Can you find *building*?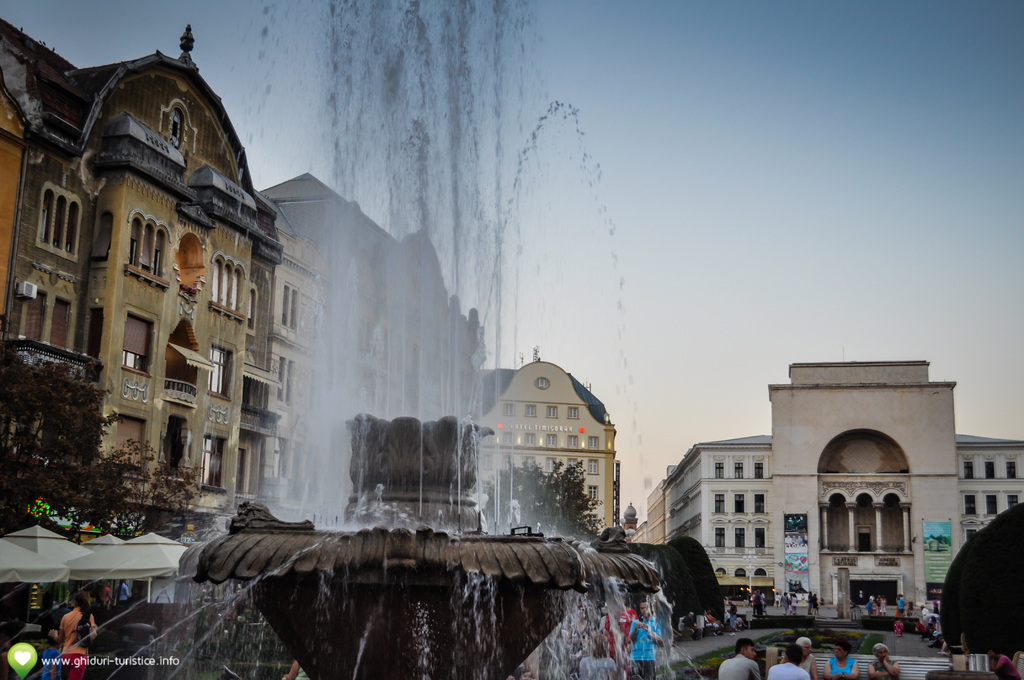
Yes, bounding box: (630,433,1023,581).
